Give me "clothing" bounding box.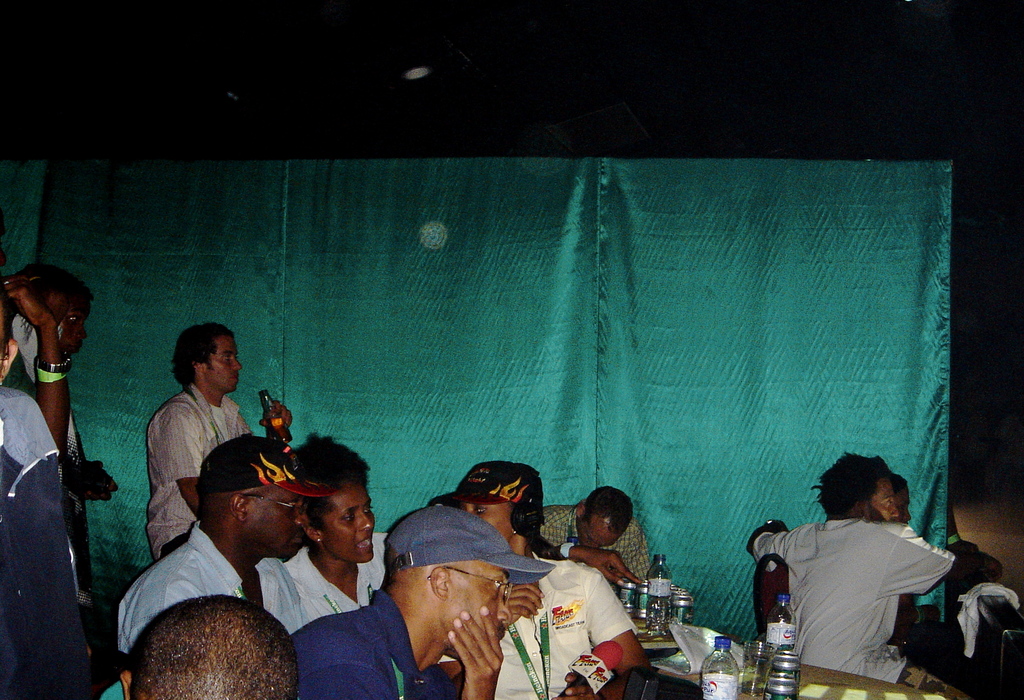
BBox(280, 531, 405, 612).
